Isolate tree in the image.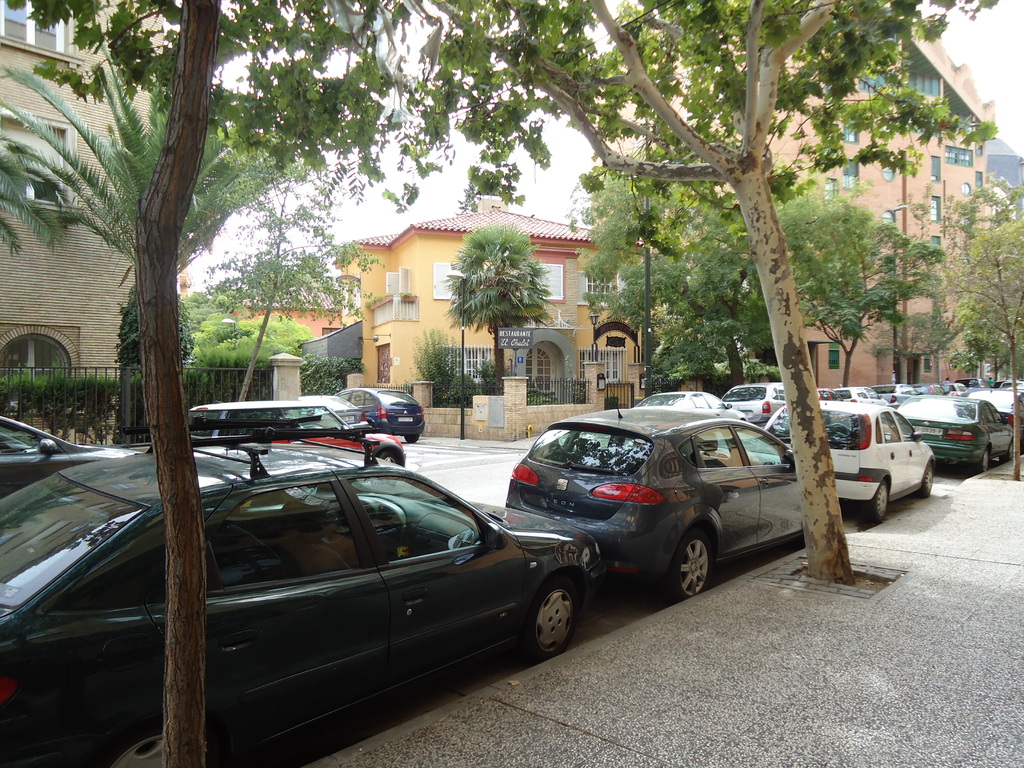
Isolated region: rect(433, 0, 1016, 586).
